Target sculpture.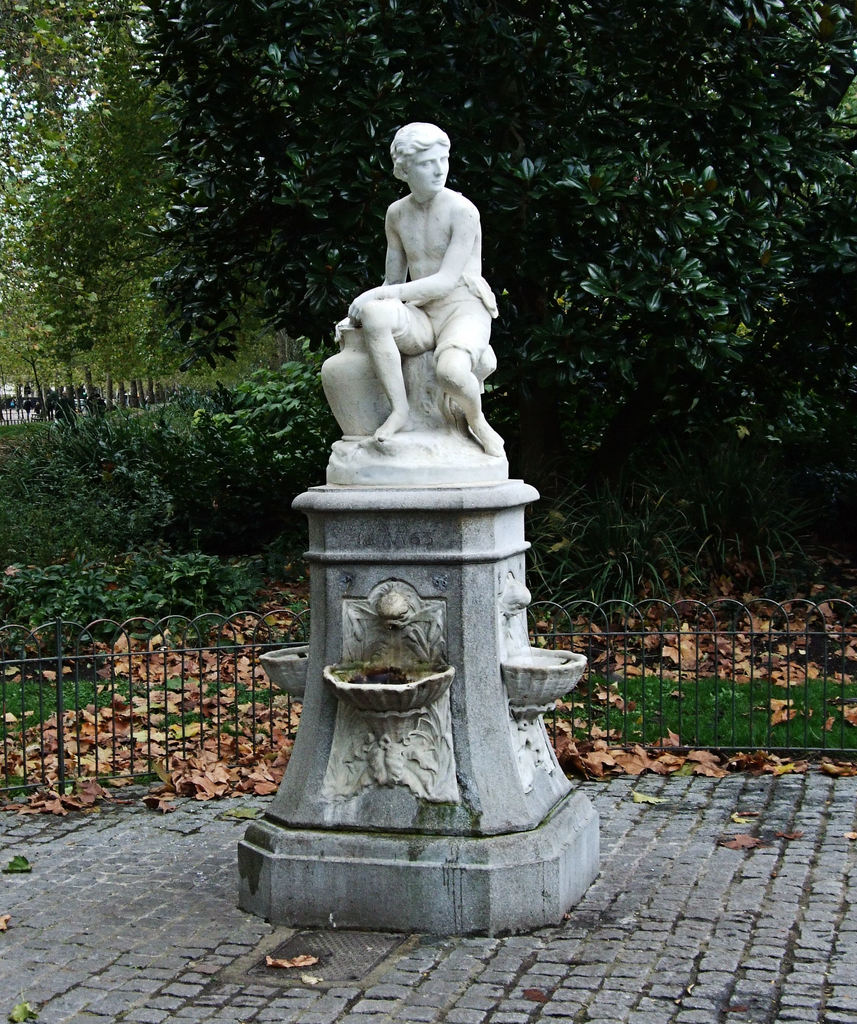
Target region: (x1=324, y1=104, x2=511, y2=473).
